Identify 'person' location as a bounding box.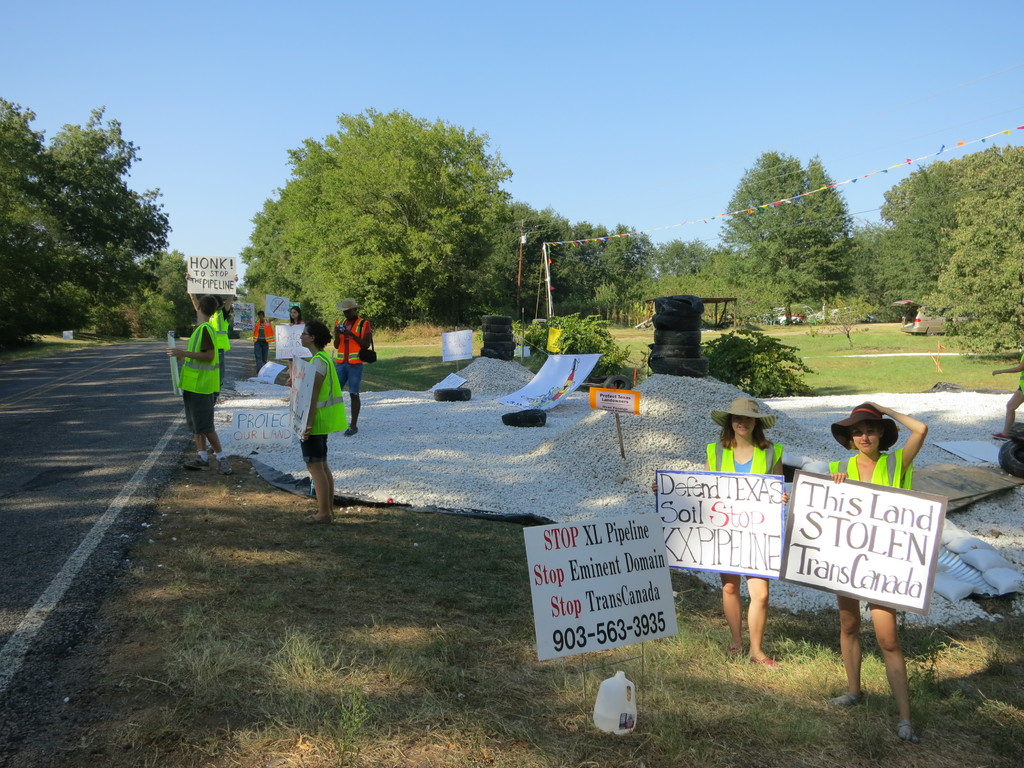
(812, 397, 929, 742).
